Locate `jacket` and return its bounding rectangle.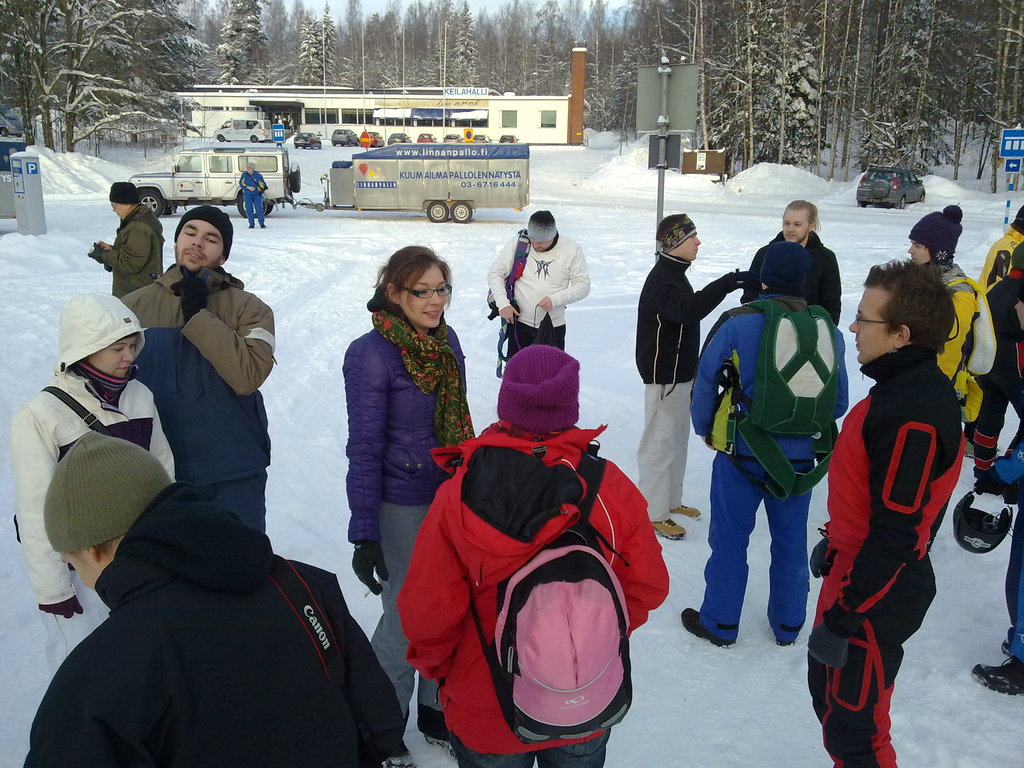
117/260/271/488.
